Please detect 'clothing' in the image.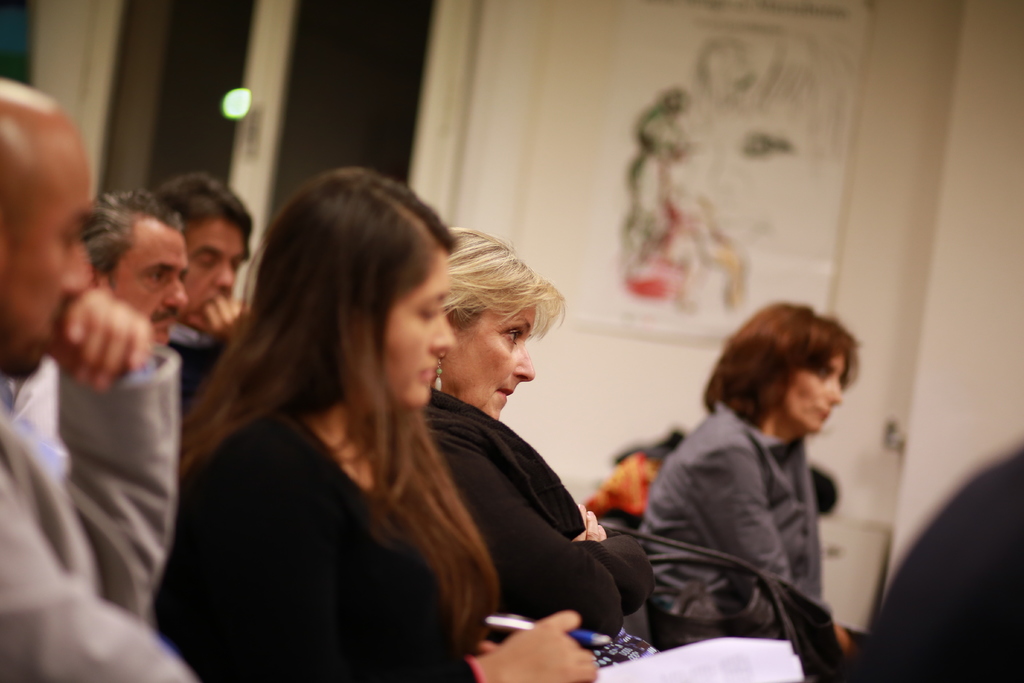
crop(415, 377, 657, 655).
